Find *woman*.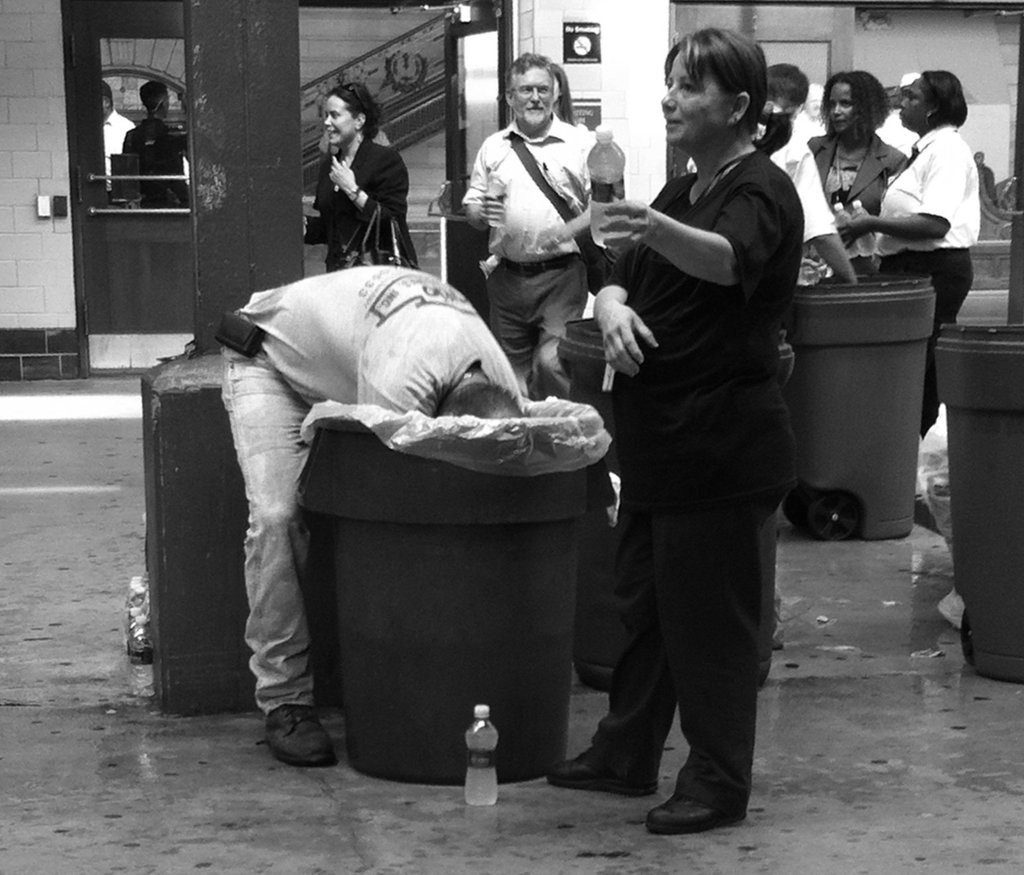
x1=564 y1=37 x2=810 y2=842.
